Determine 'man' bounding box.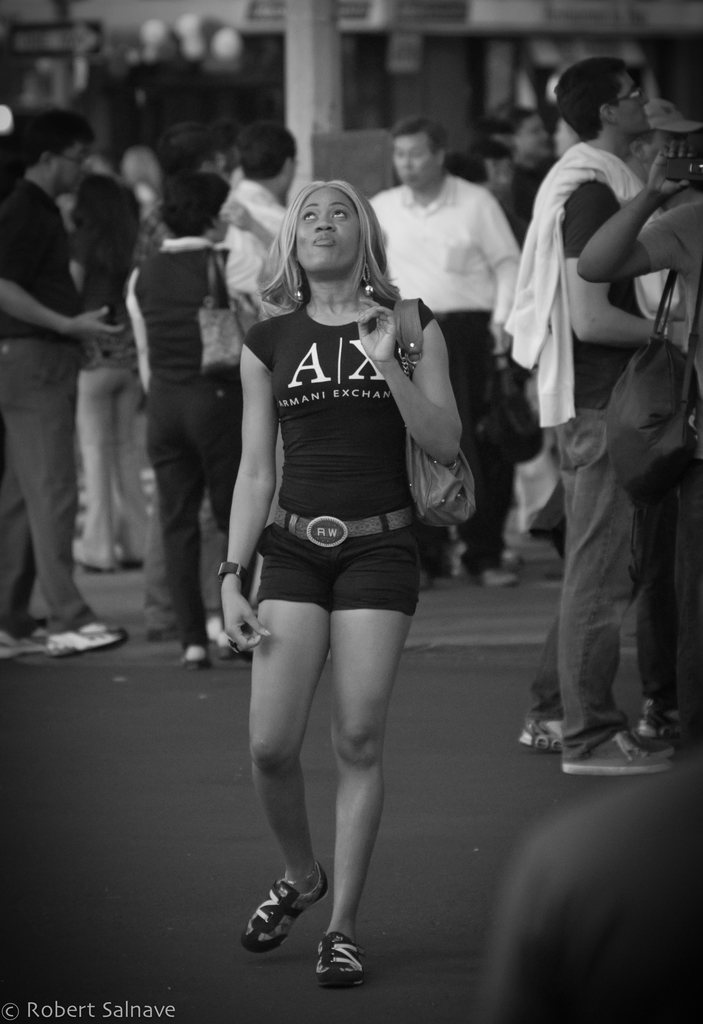
Determined: (left=220, top=116, right=303, bottom=300).
